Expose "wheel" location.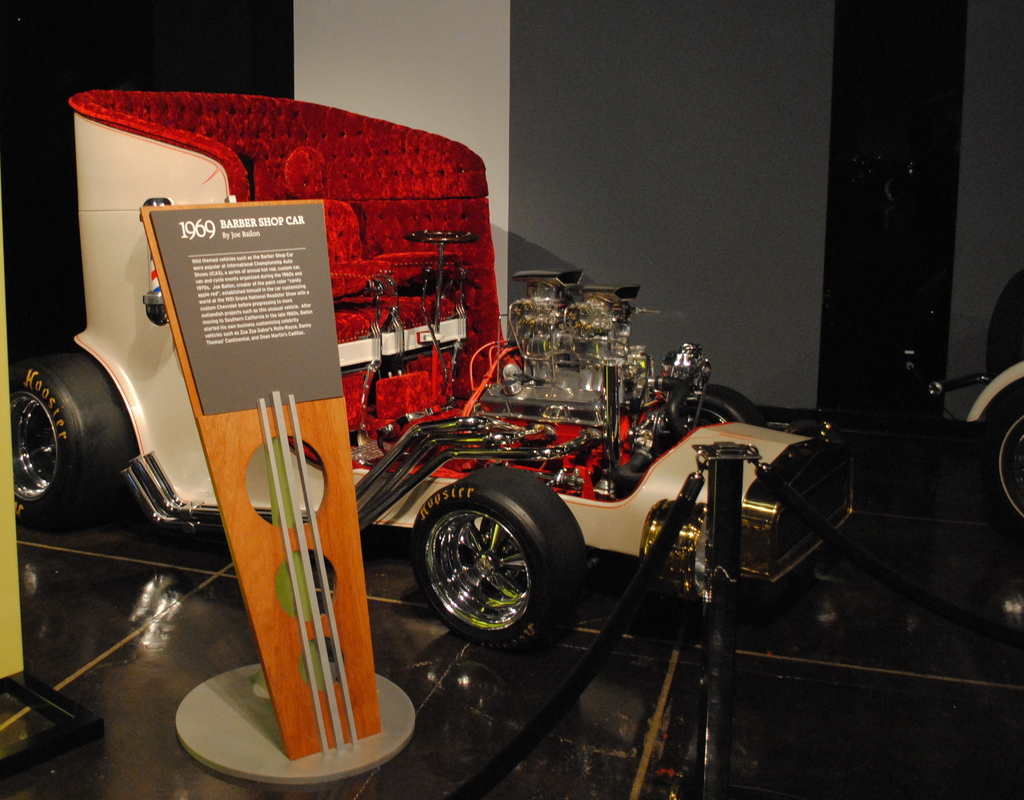
Exposed at <box>680,382,764,430</box>.
